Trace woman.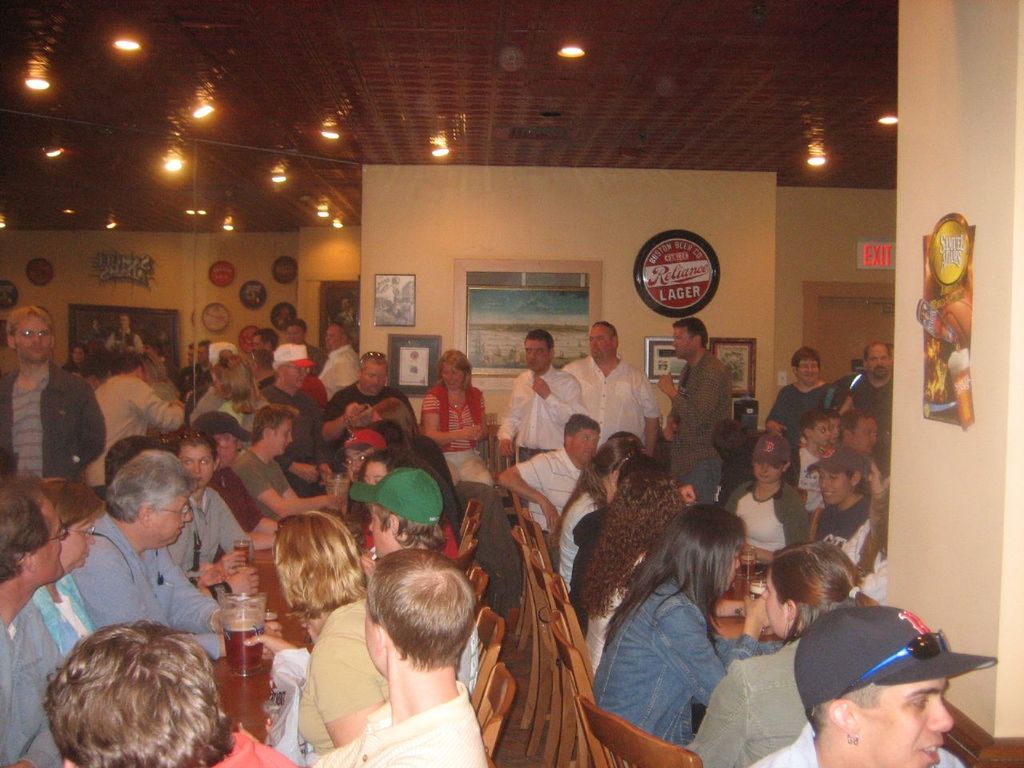
Traced to region(766, 346, 830, 446).
